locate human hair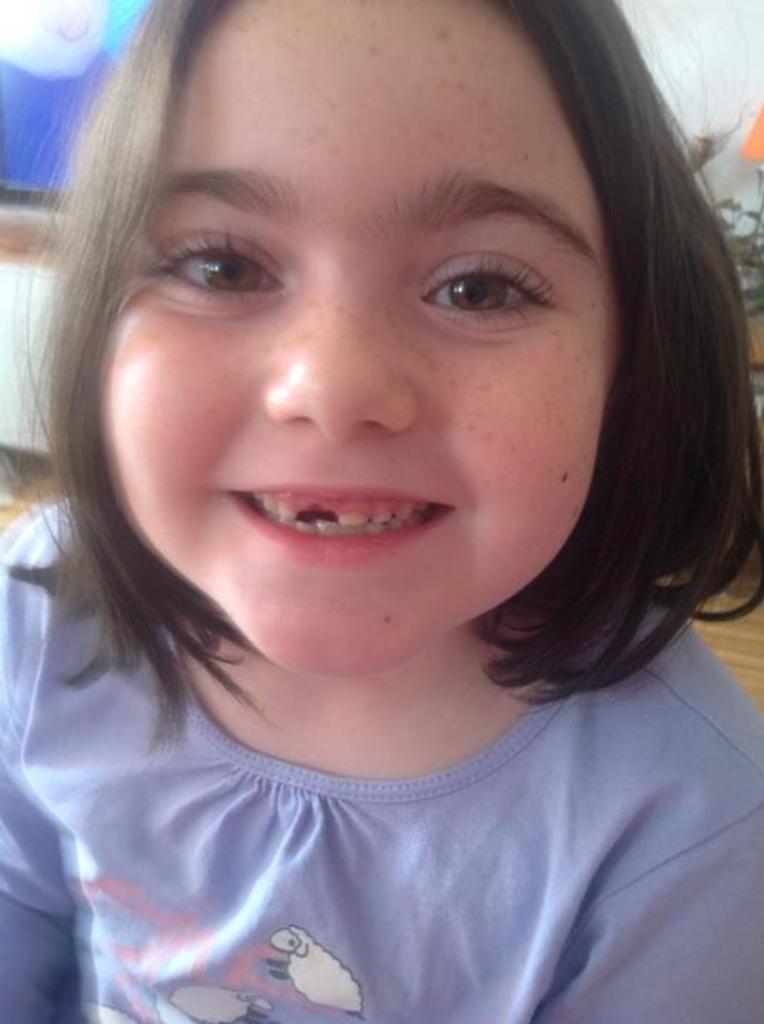
crop(14, 0, 750, 777)
